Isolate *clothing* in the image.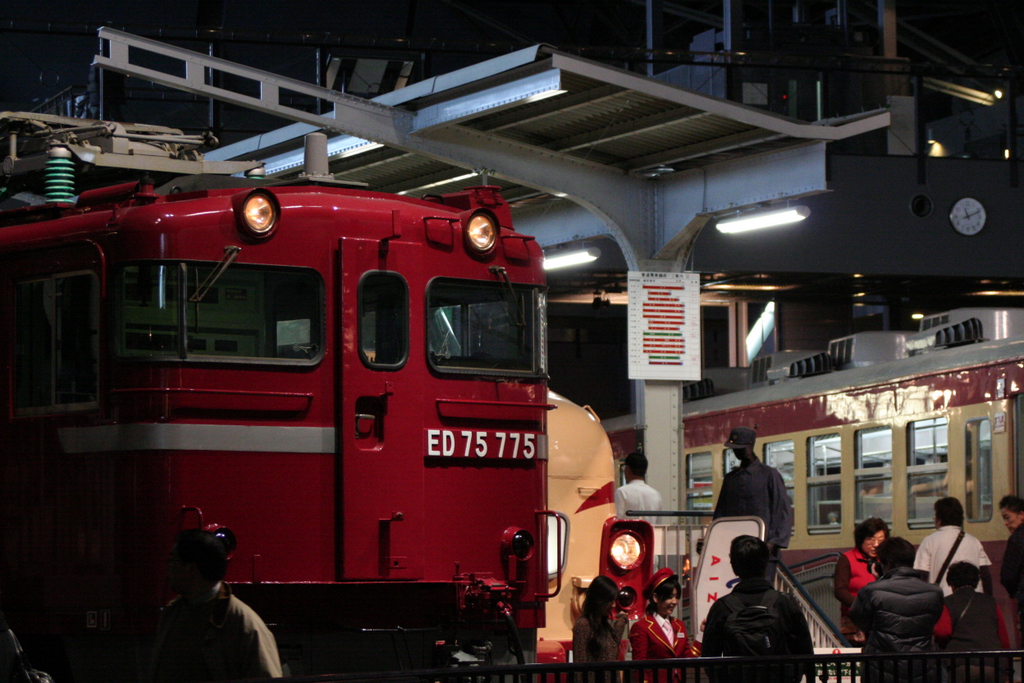
Isolated region: region(620, 473, 660, 525).
